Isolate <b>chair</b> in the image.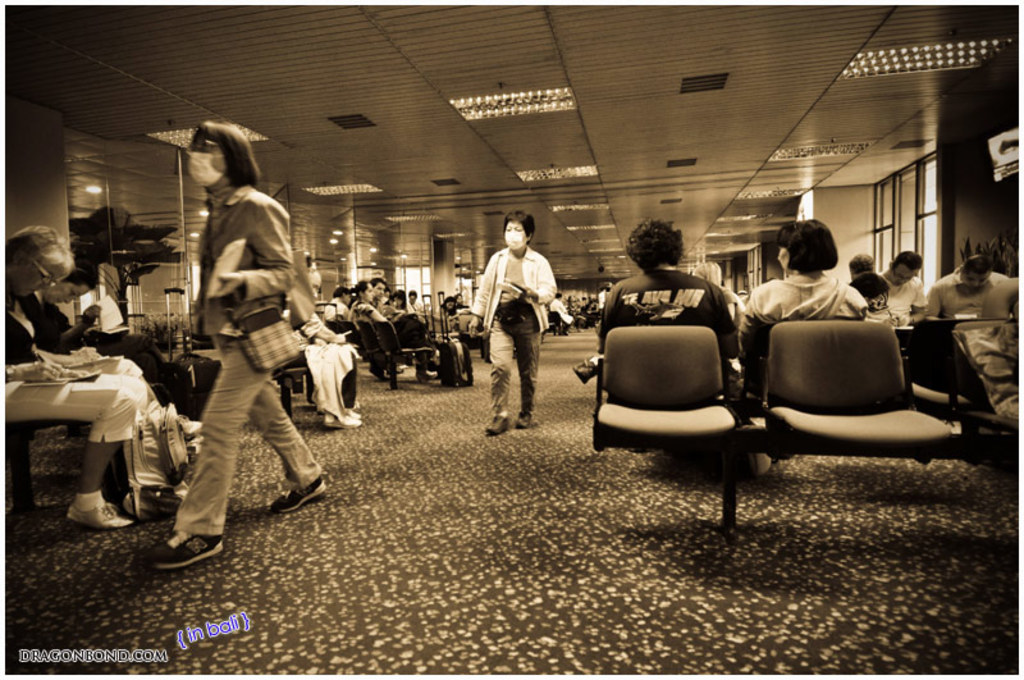
Isolated region: {"left": 589, "top": 330, "right": 737, "bottom": 446}.
